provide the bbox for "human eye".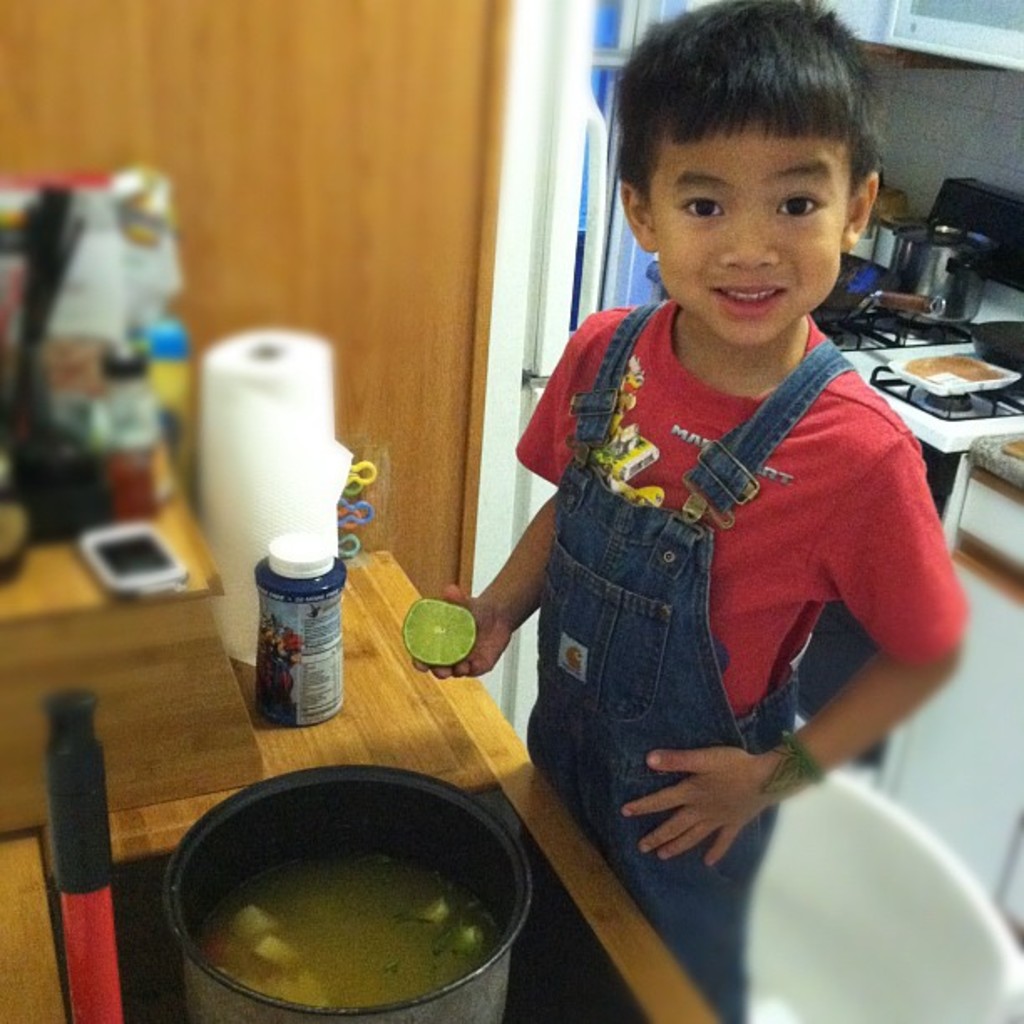
rect(673, 189, 731, 228).
